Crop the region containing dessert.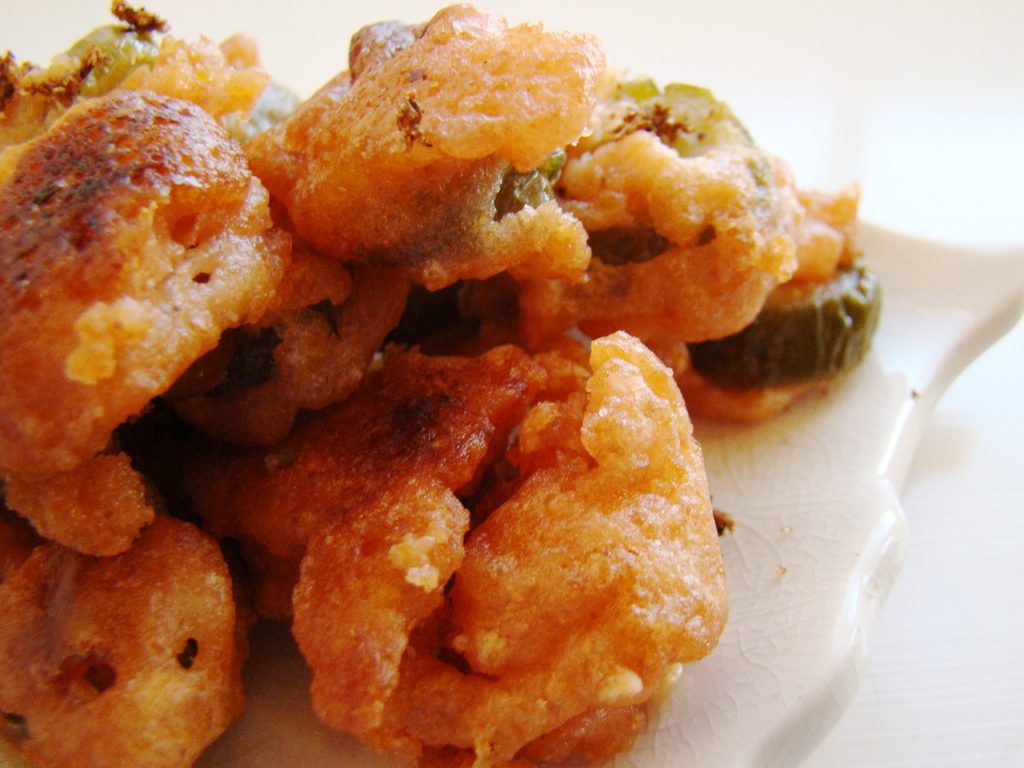
Crop region: l=4, t=77, r=308, b=576.
